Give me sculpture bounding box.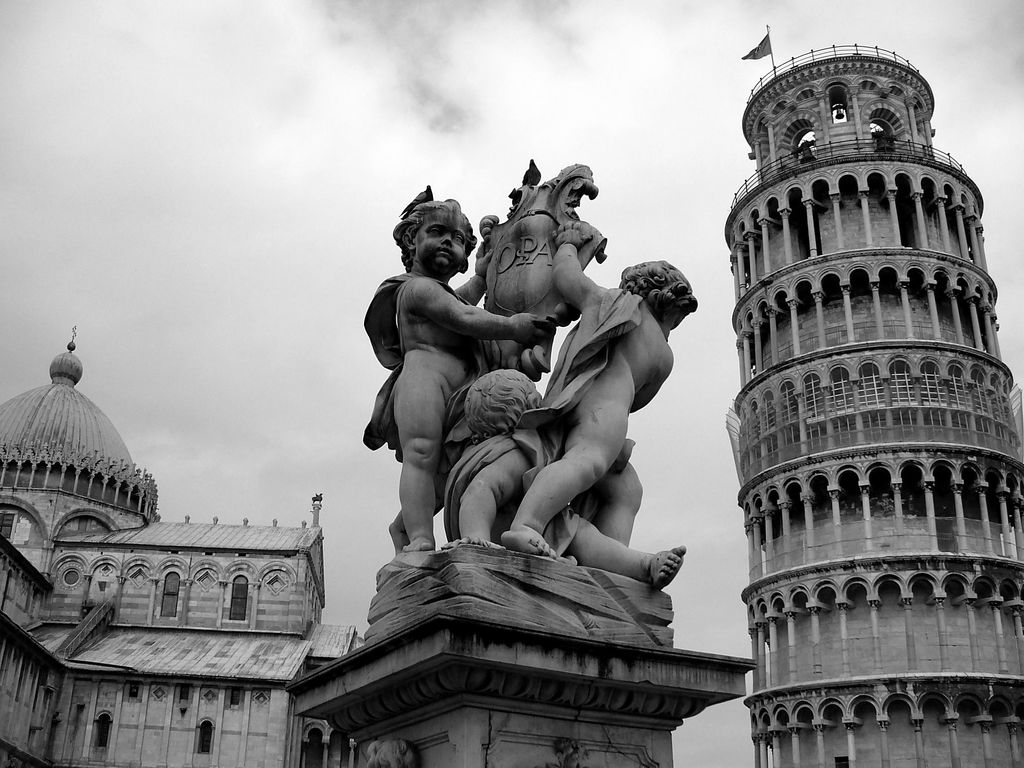
pyautogui.locateOnScreen(353, 178, 547, 553).
